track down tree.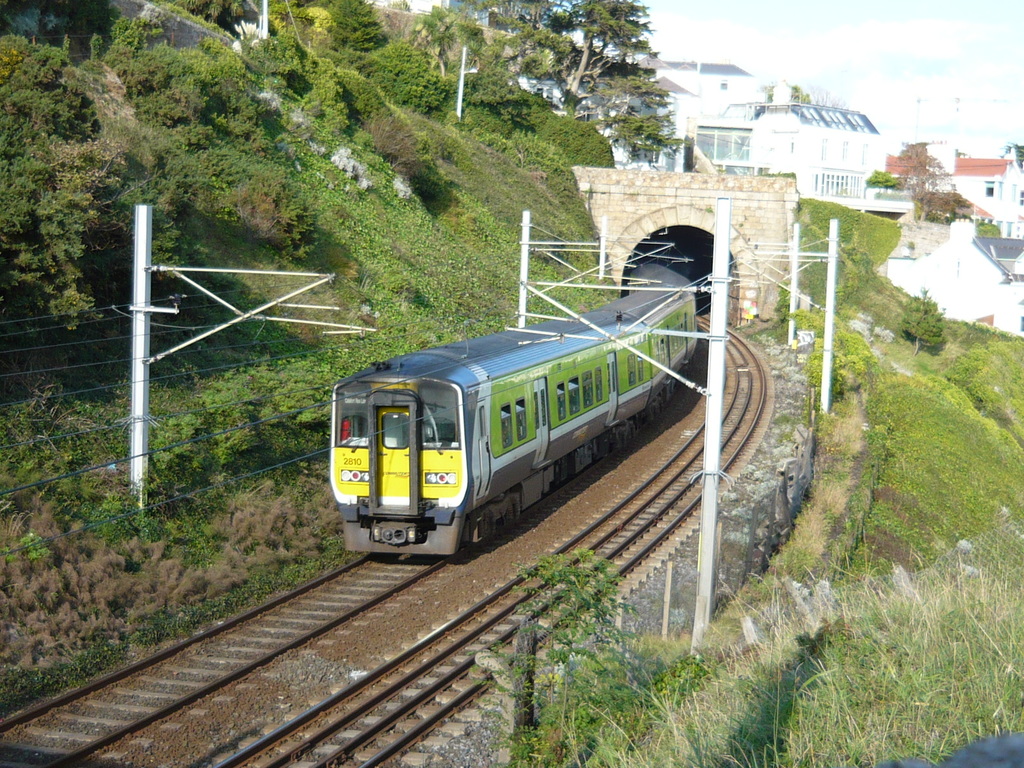
Tracked to Rect(539, 0, 660, 93).
